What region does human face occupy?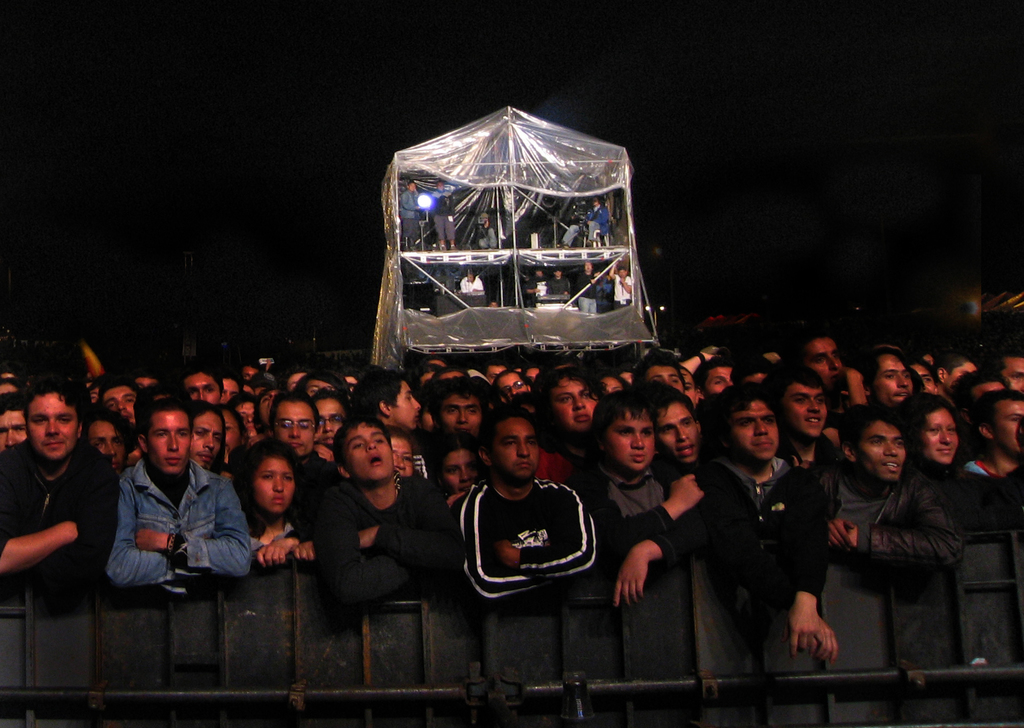
604:410:653:466.
